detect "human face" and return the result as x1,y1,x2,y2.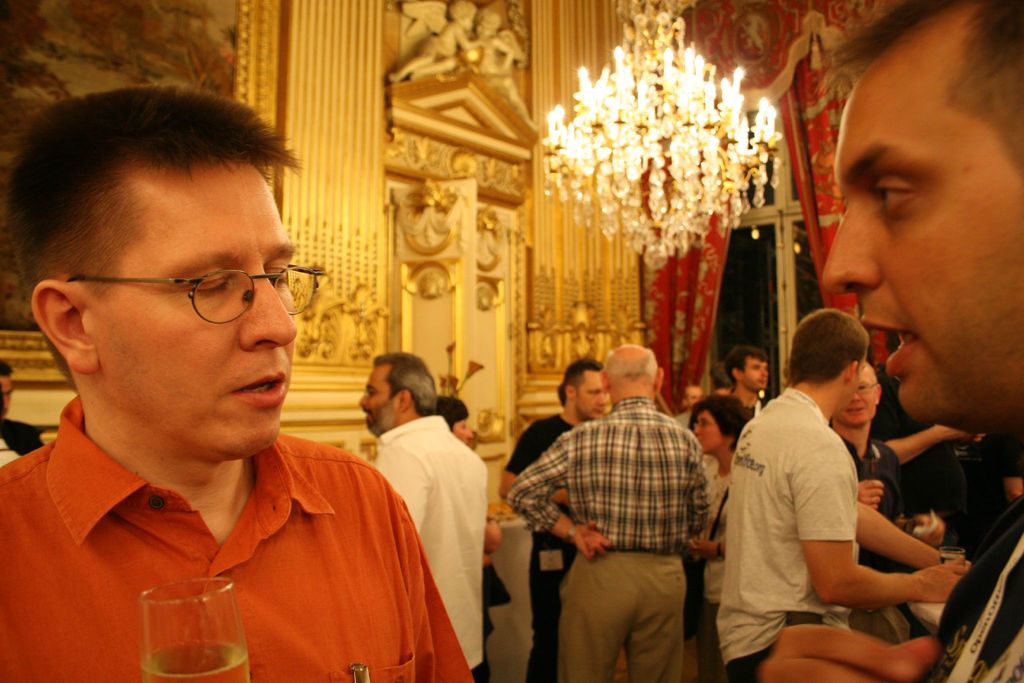
820,54,1023,431.
